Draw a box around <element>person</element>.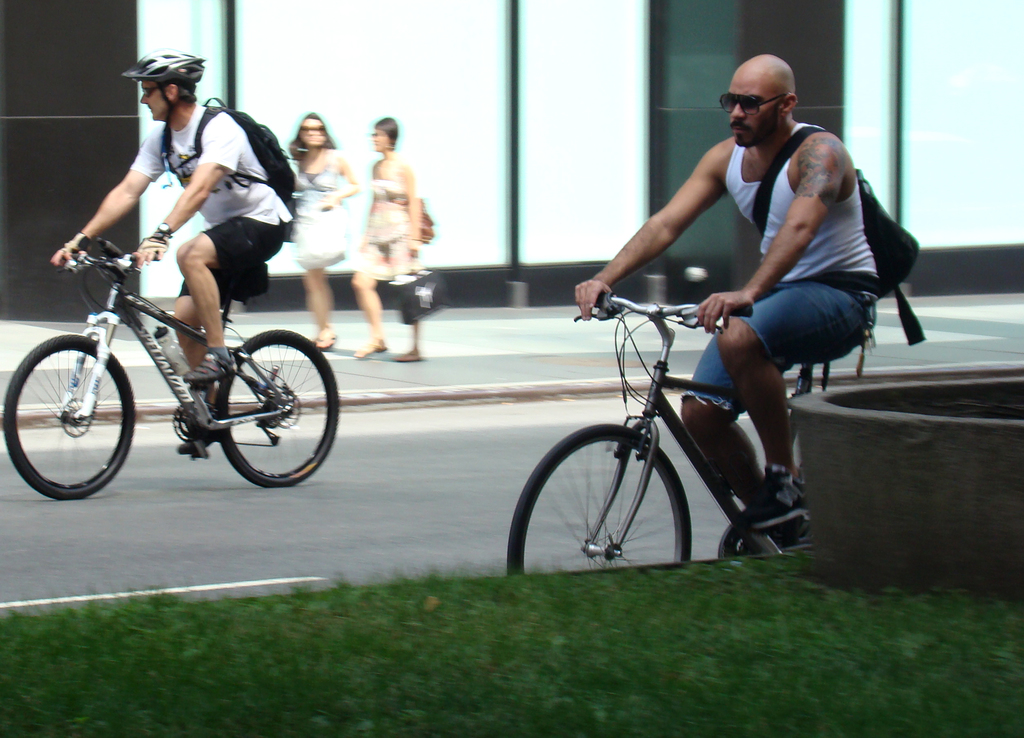
[x1=601, y1=94, x2=890, y2=513].
